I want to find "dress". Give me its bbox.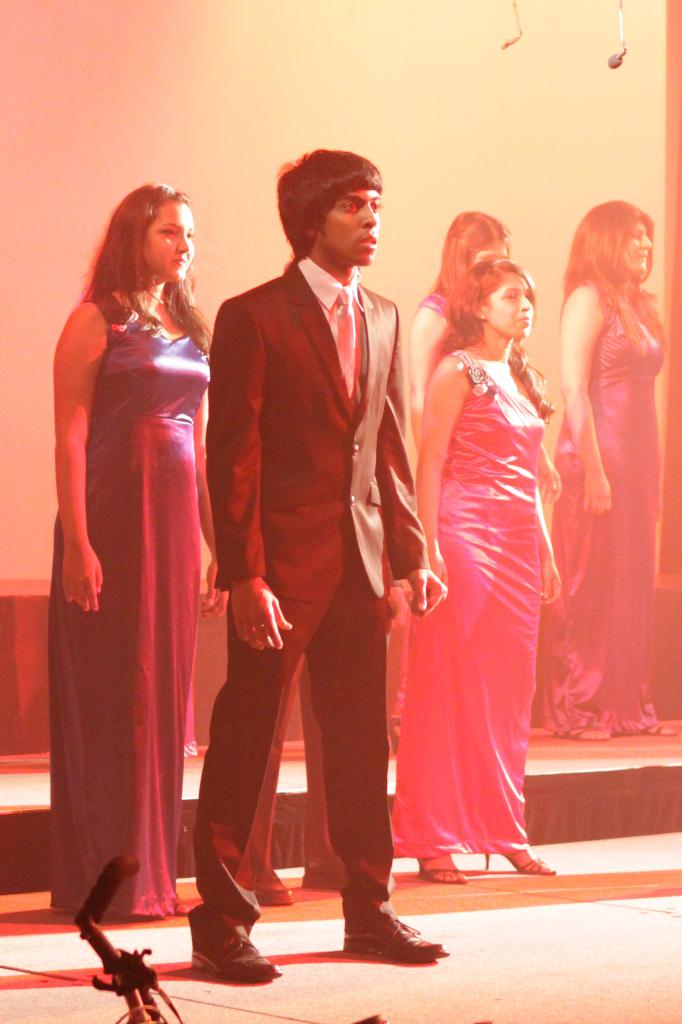
(388, 344, 551, 855).
